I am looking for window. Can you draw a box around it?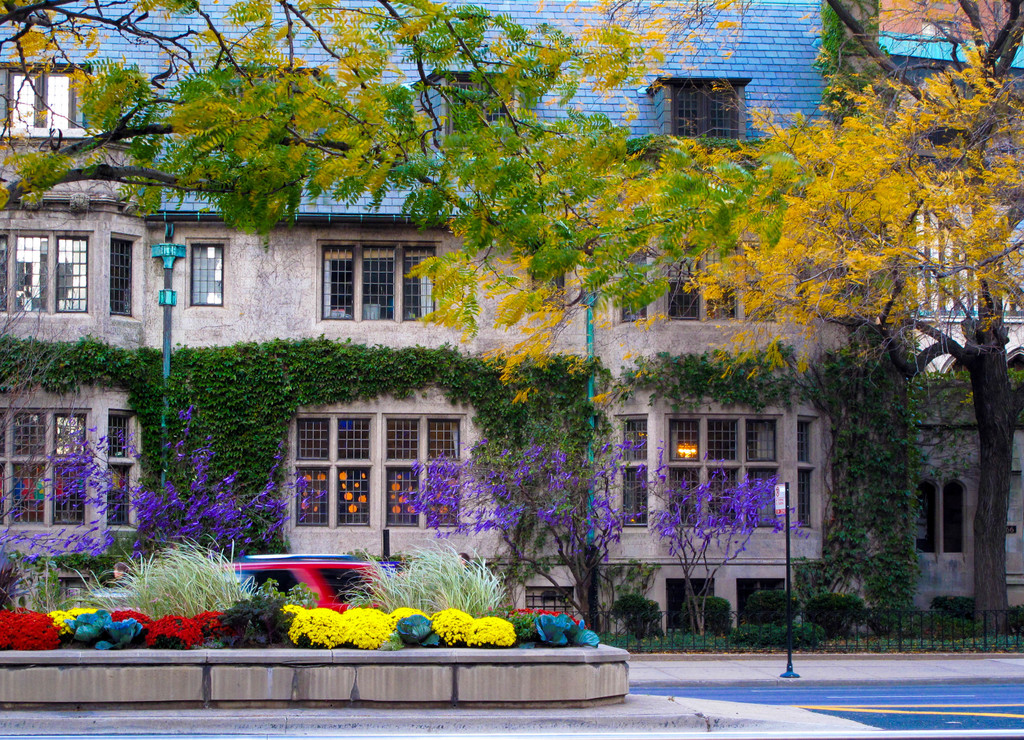
Sure, the bounding box is bbox=[917, 464, 970, 559].
